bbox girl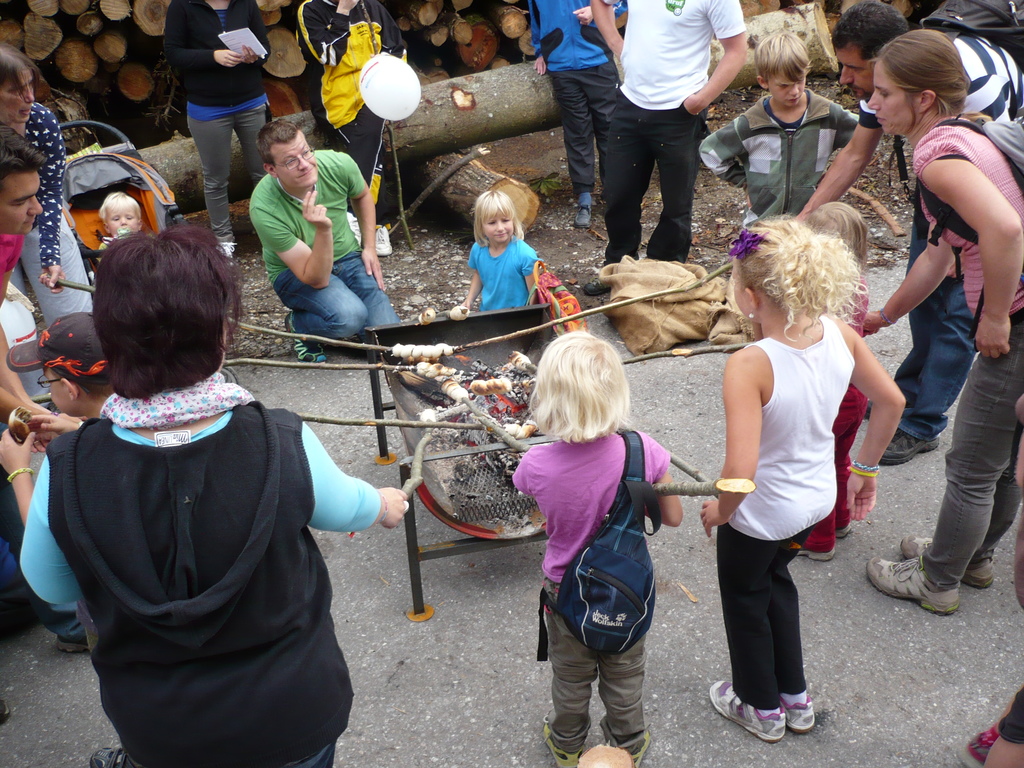
[left=698, top=216, right=905, bottom=739]
